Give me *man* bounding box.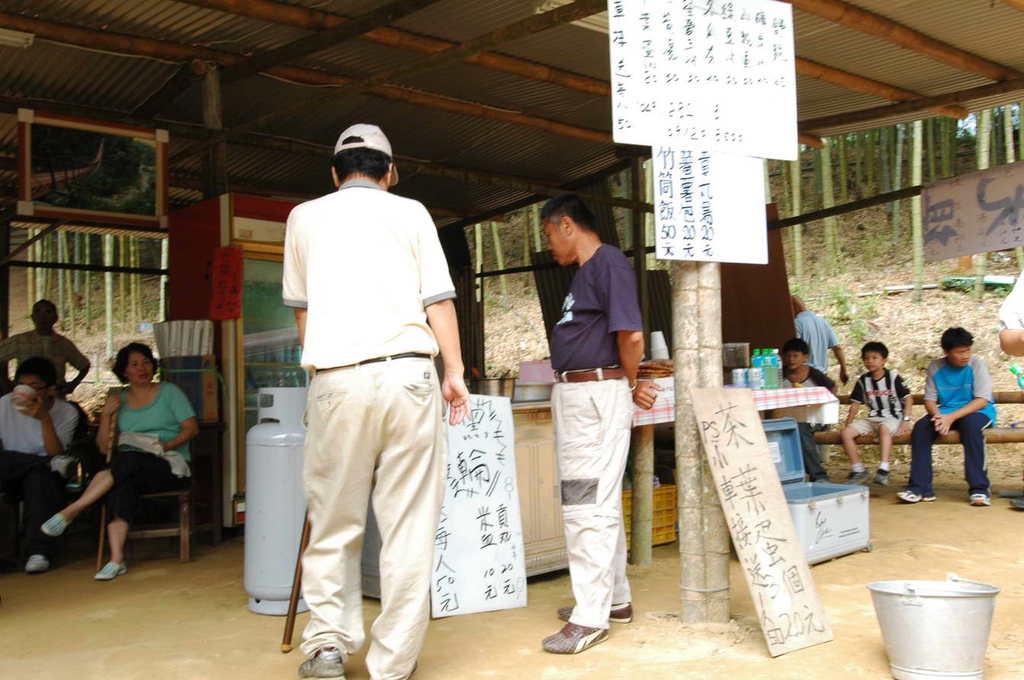
789,291,847,473.
